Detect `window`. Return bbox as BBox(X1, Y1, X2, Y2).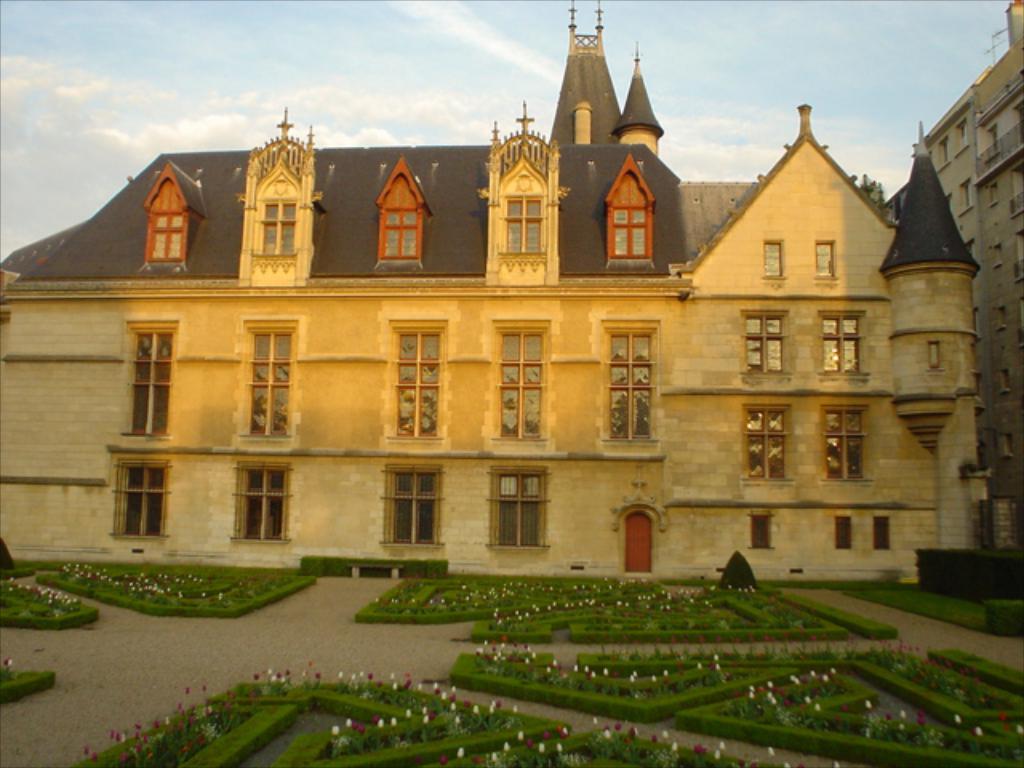
BBox(760, 240, 786, 278).
